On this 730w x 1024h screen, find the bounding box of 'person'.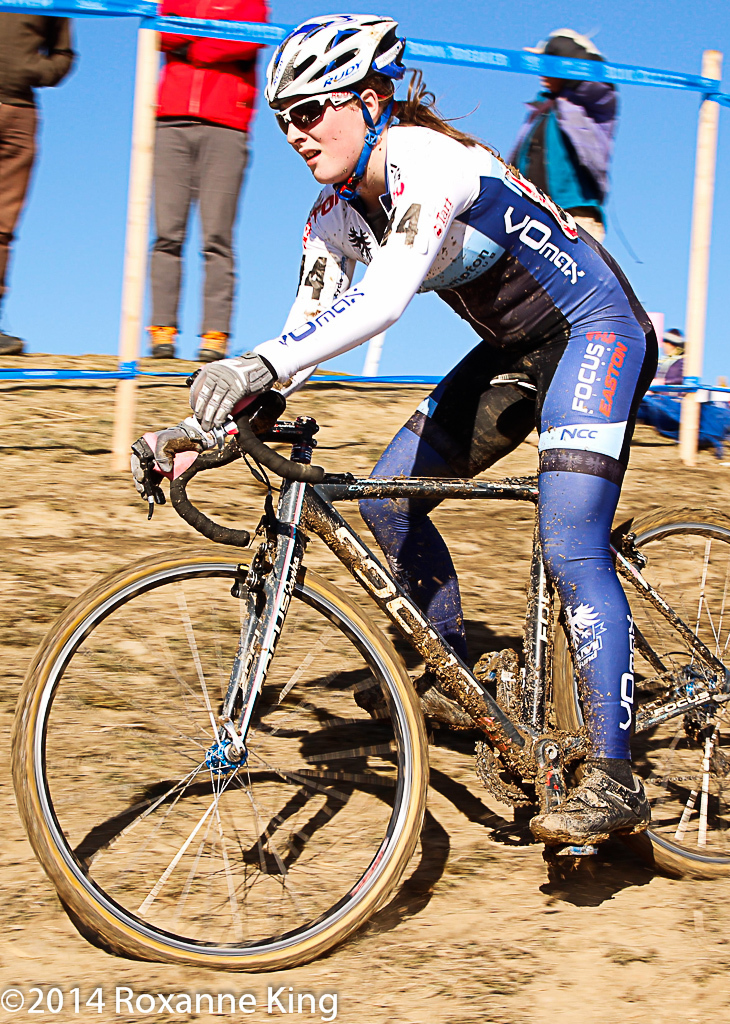
Bounding box: (left=82, top=104, right=642, bottom=855).
